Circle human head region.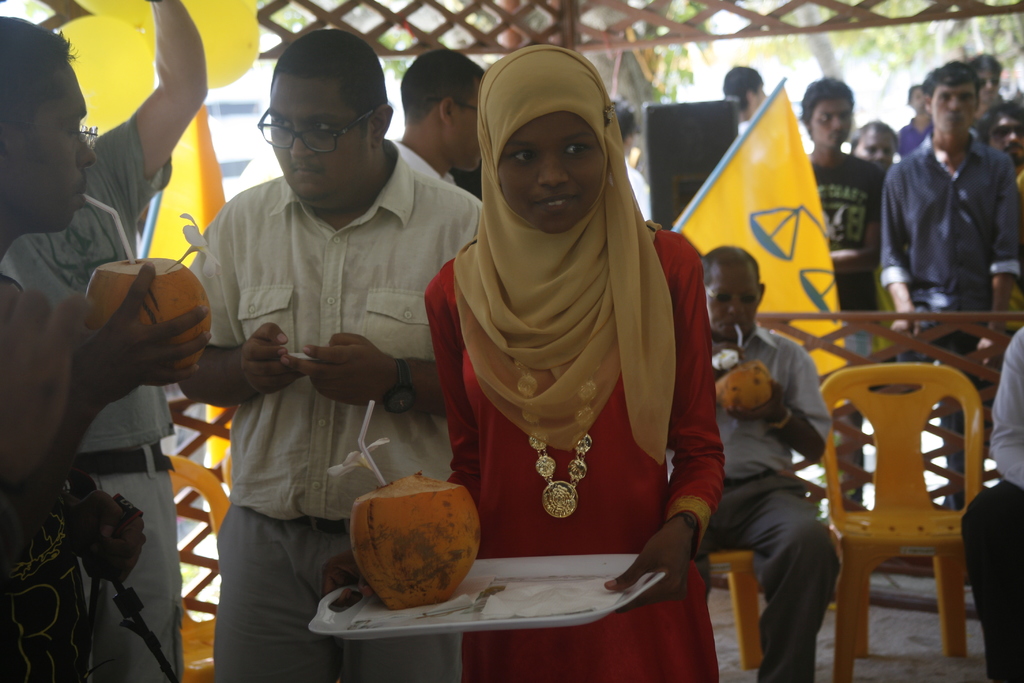
Region: 858/120/899/170.
